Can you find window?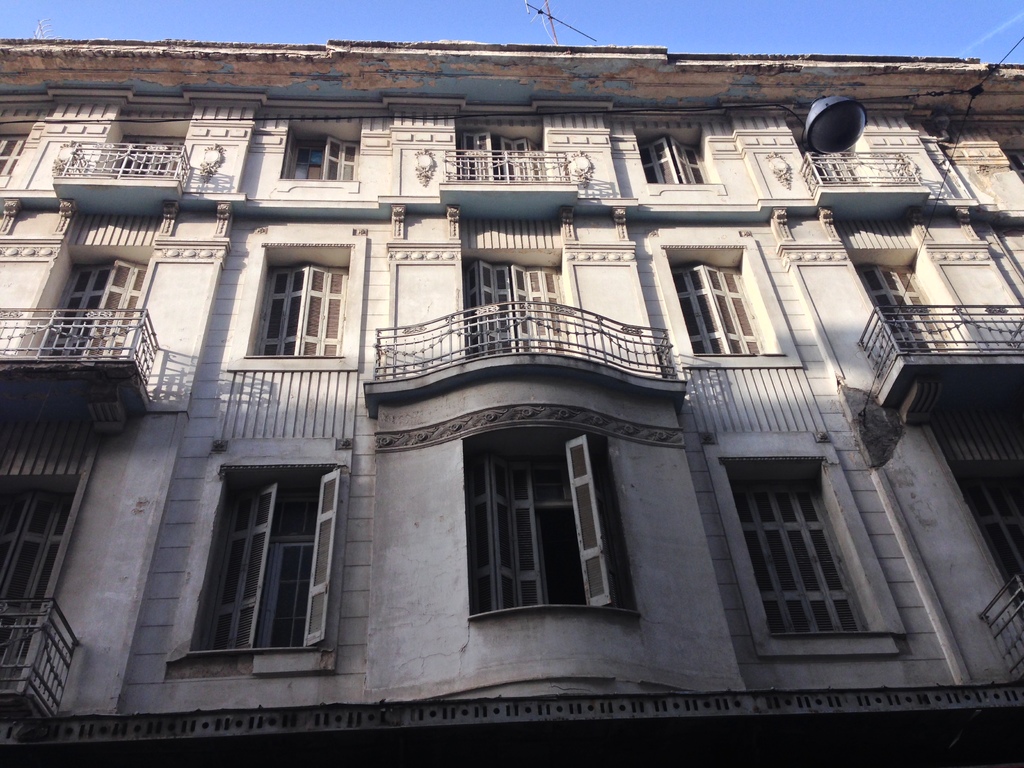
Yes, bounding box: select_region(461, 435, 637, 628).
